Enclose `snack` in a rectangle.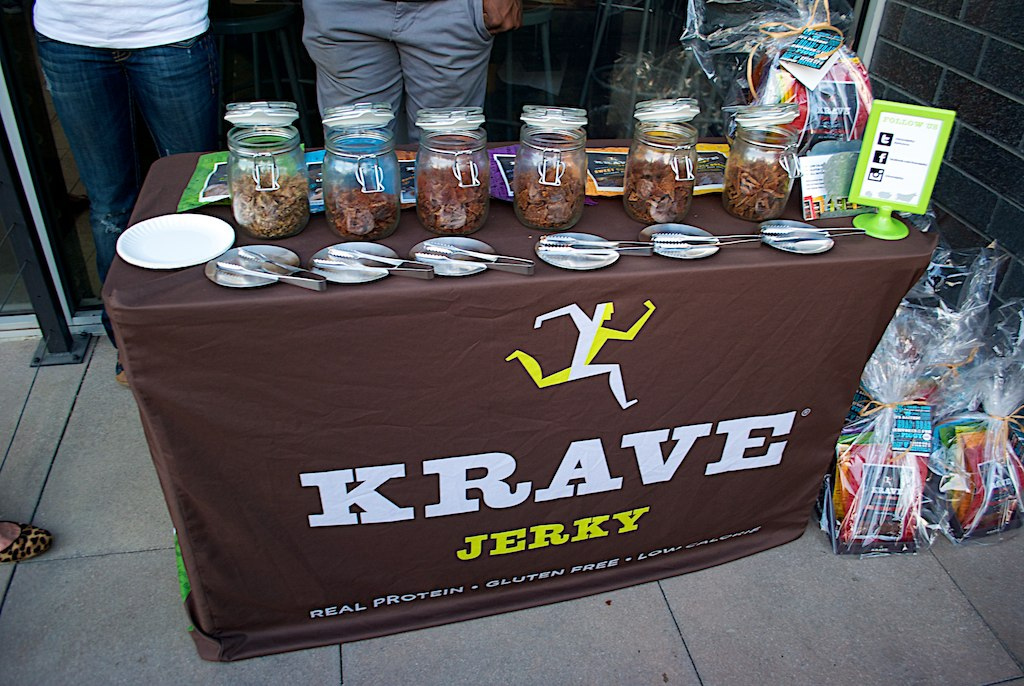
[left=415, top=167, right=488, bottom=240].
